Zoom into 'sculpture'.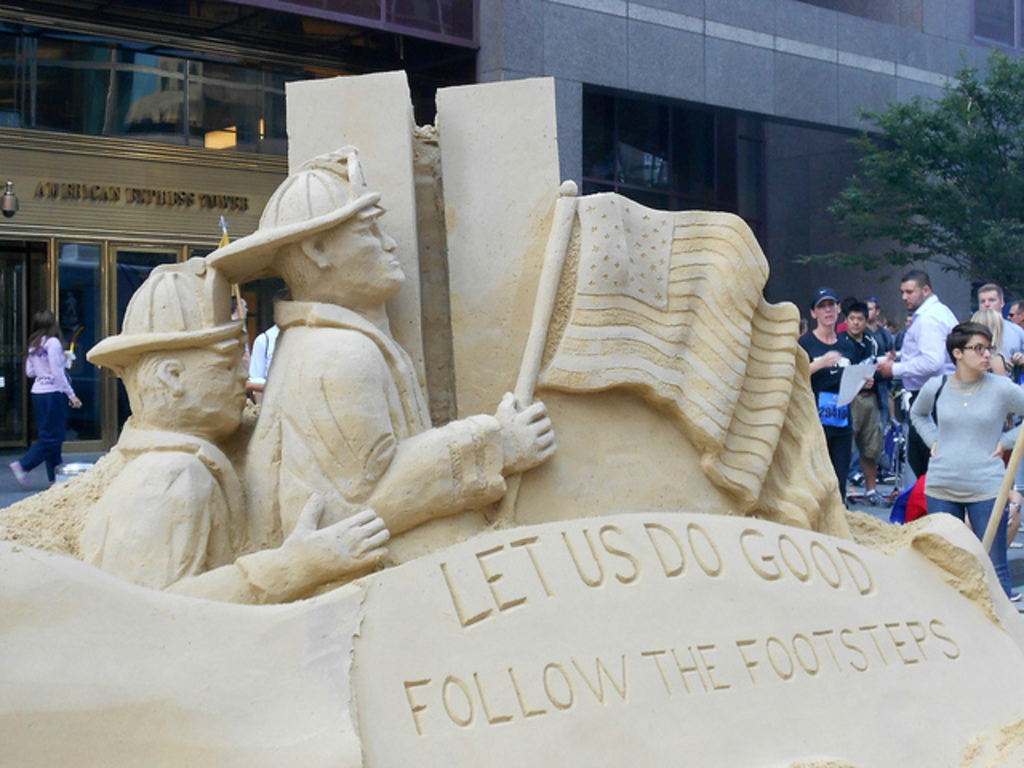
Zoom target: detection(74, 245, 397, 608).
